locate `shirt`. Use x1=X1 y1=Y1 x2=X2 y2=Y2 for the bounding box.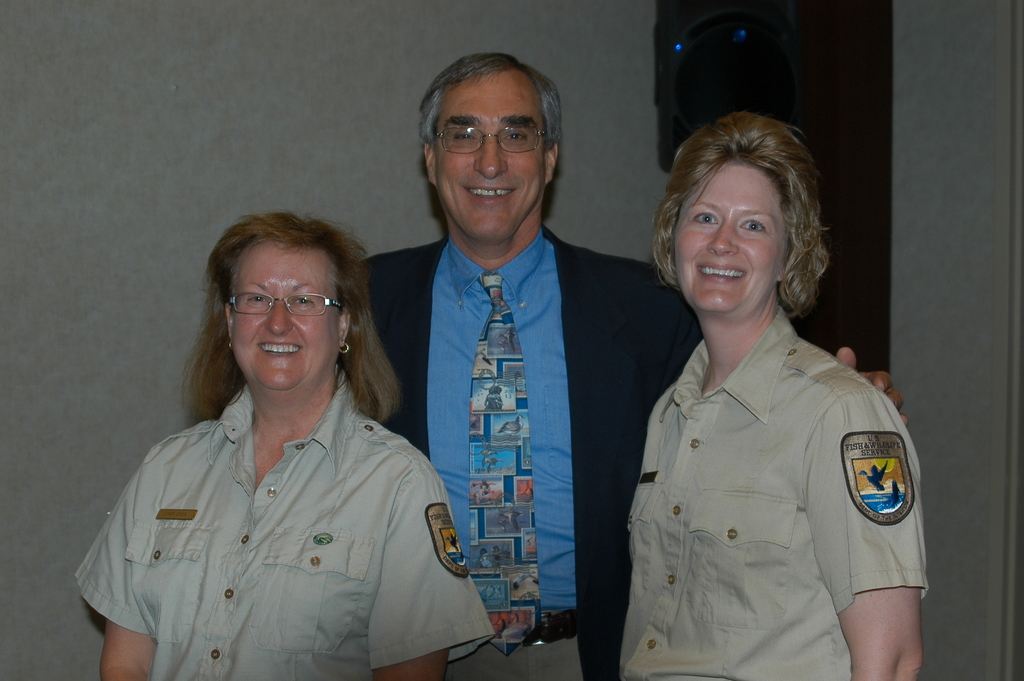
x1=432 y1=230 x2=573 y2=622.
